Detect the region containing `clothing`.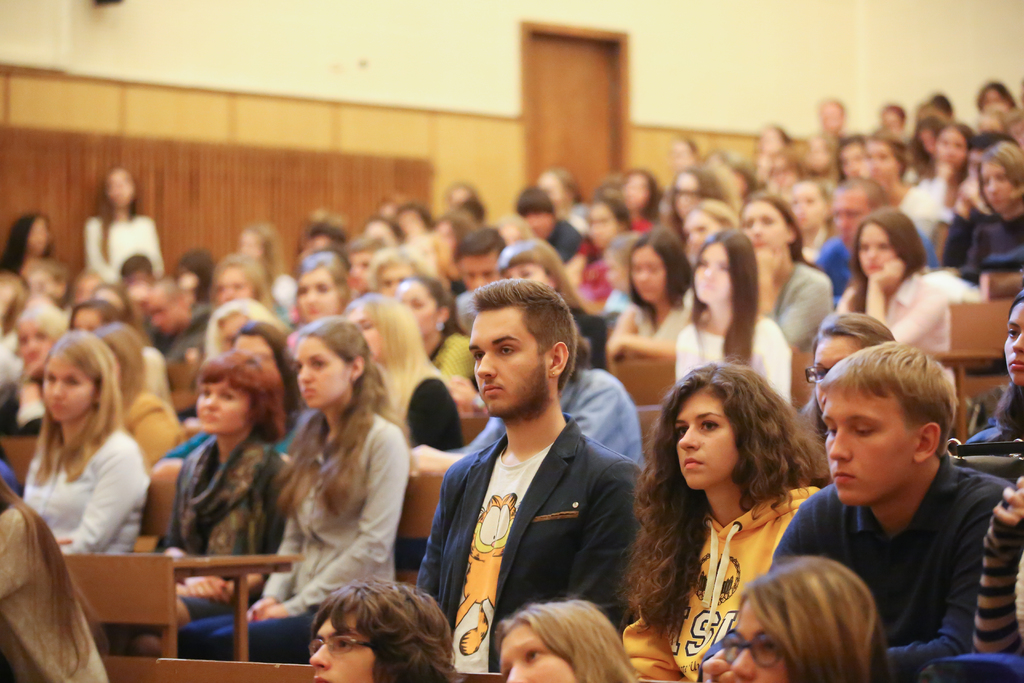
crop(160, 427, 296, 619).
